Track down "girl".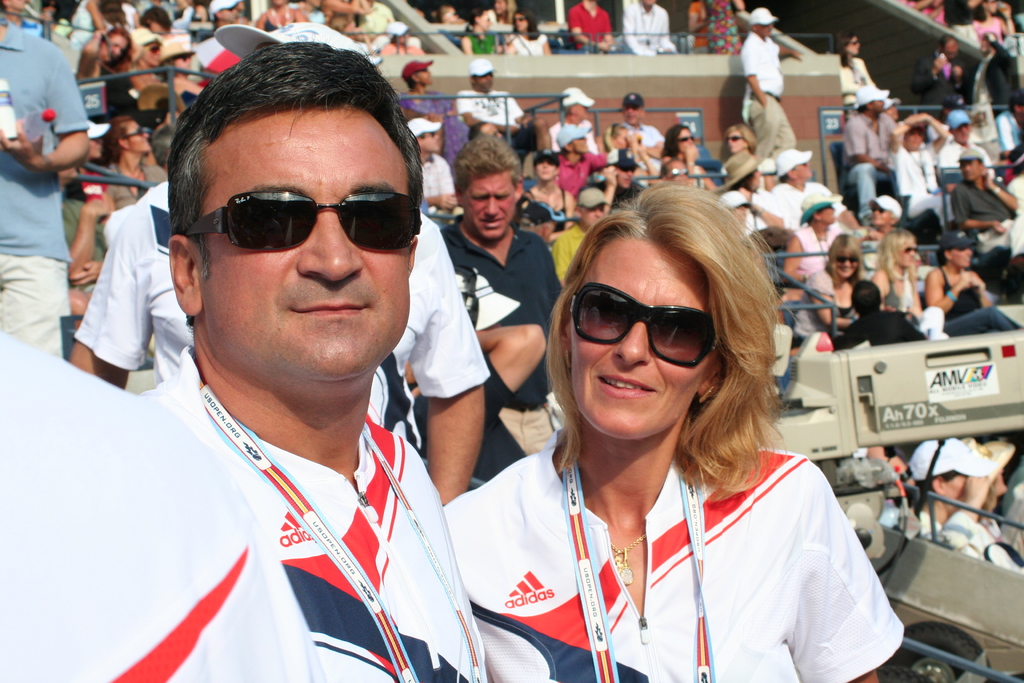
Tracked to <region>661, 116, 712, 193</region>.
